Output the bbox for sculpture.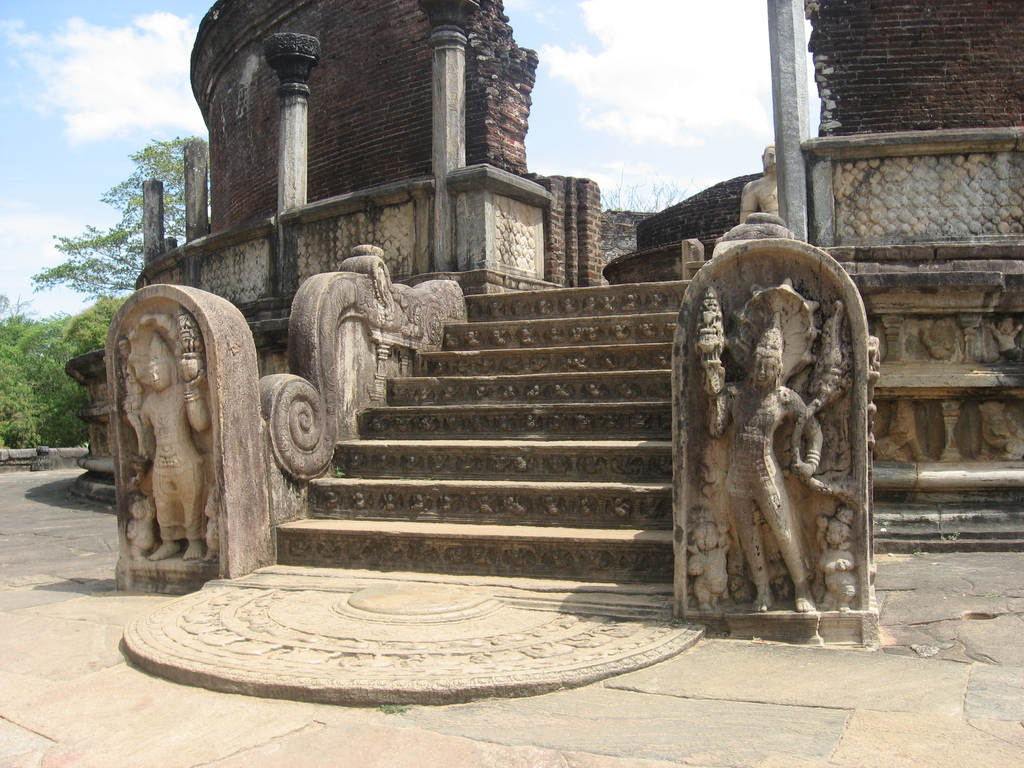
locate(982, 396, 1016, 457).
